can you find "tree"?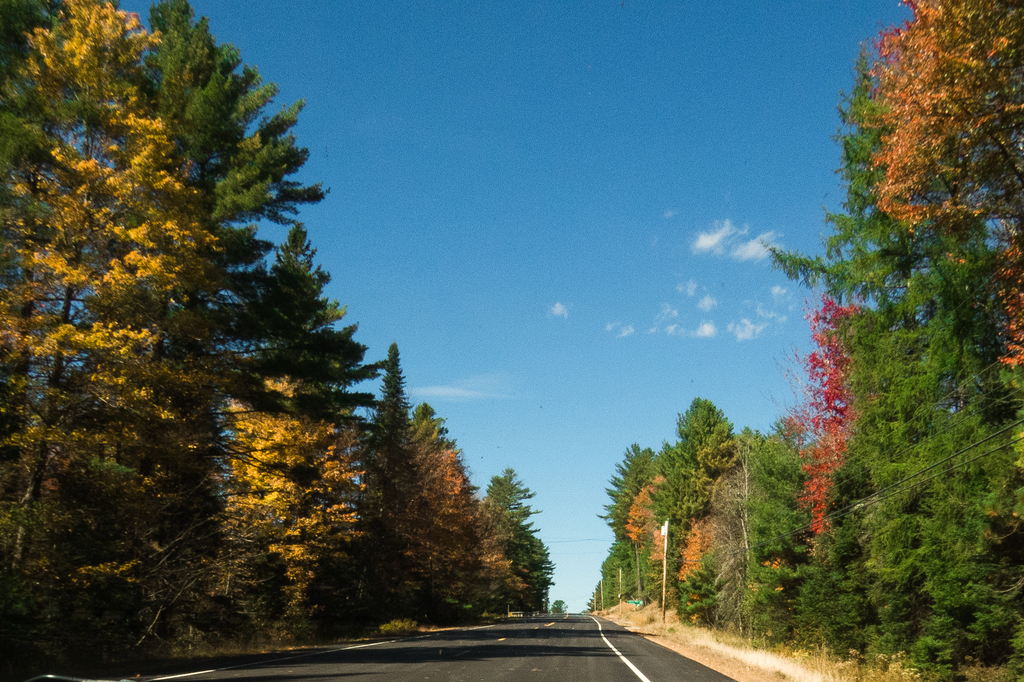
Yes, bounding box: <box>247,228,376,414</box>.
